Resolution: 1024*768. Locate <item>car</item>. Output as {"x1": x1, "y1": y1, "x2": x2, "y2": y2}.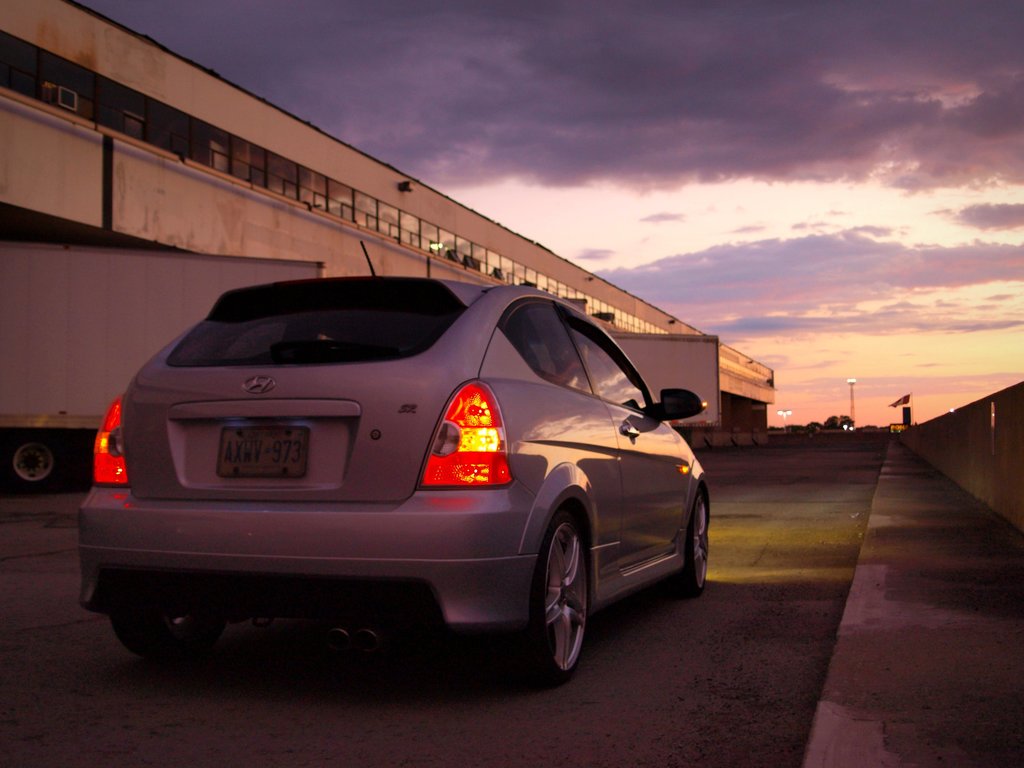
{"x1": 80, "y1": 238, "x2": 713, "y2": 684}.
